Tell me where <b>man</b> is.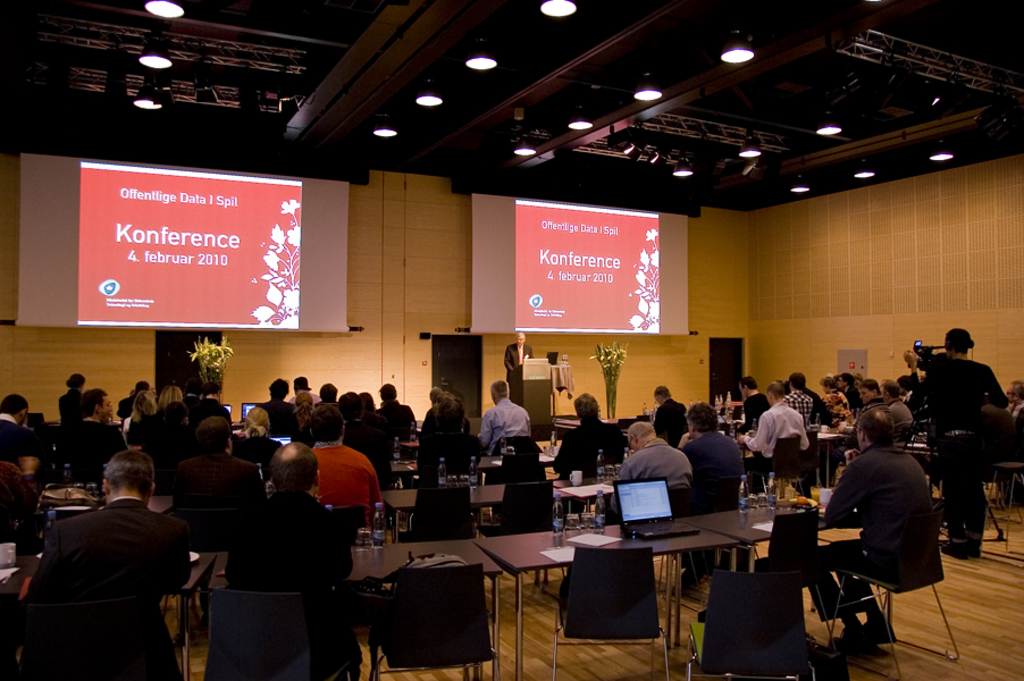
<b>man</b> is at [x1=72, y1=382, x2=129, y2=501].
